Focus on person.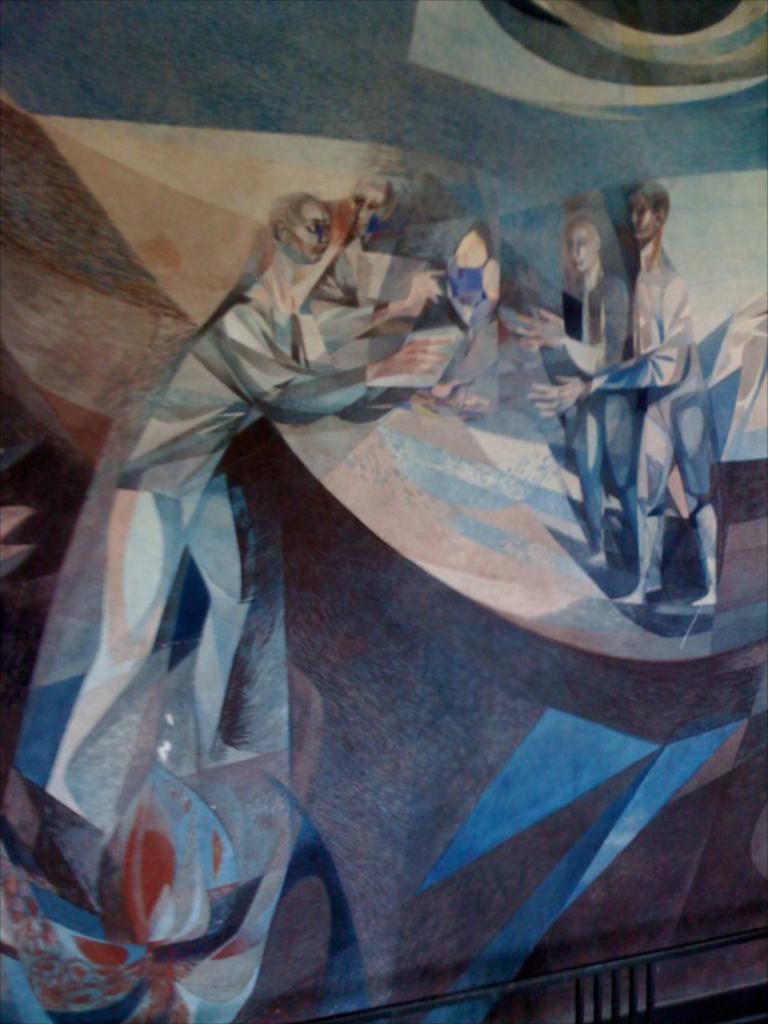
Focused at bbox=(13, 189, 462, 947).
